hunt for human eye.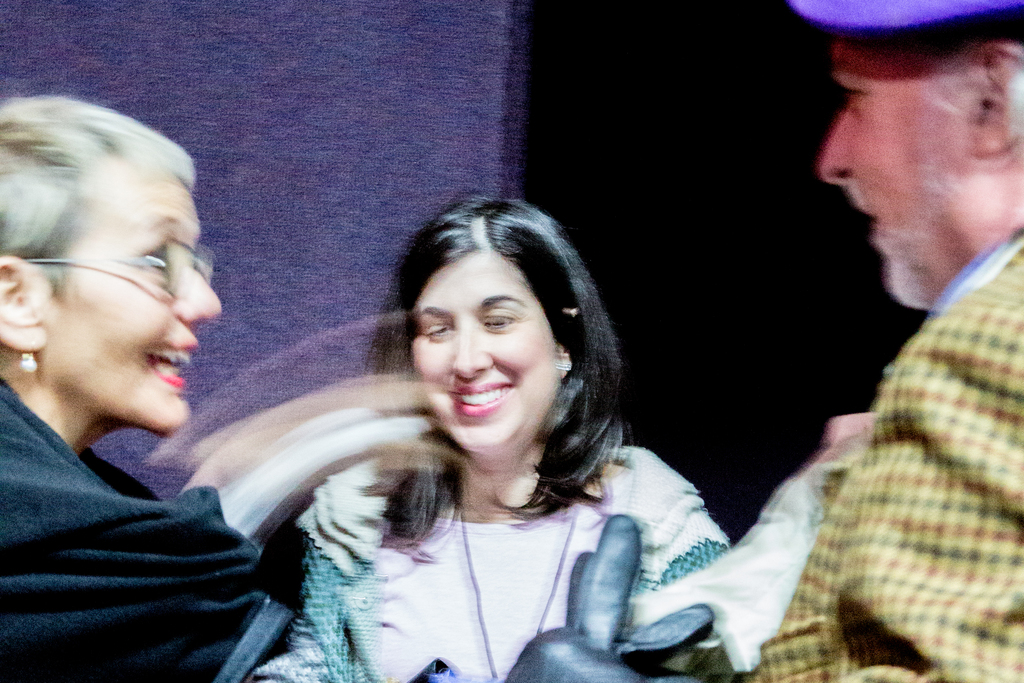
Hunted down at pyautogui.locateOnScreen(479, 304, 518, 331).
